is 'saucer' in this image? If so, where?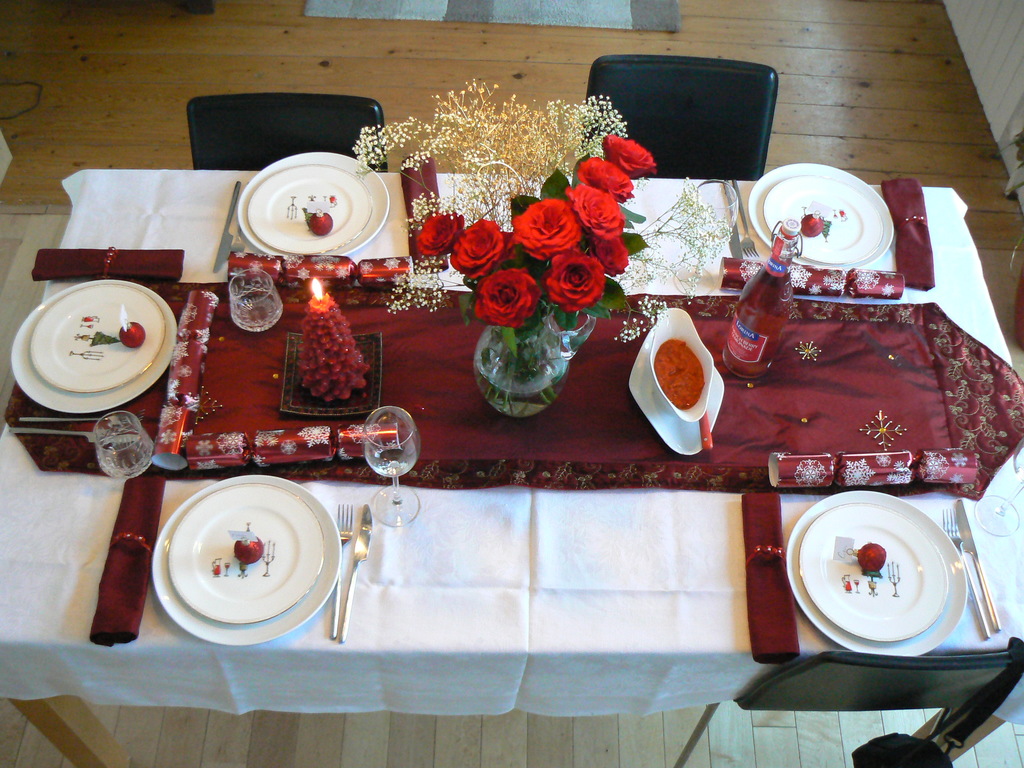
Yes, at {"x1": 796, "y1": 502, "x2": 953, "y2": 643}.
